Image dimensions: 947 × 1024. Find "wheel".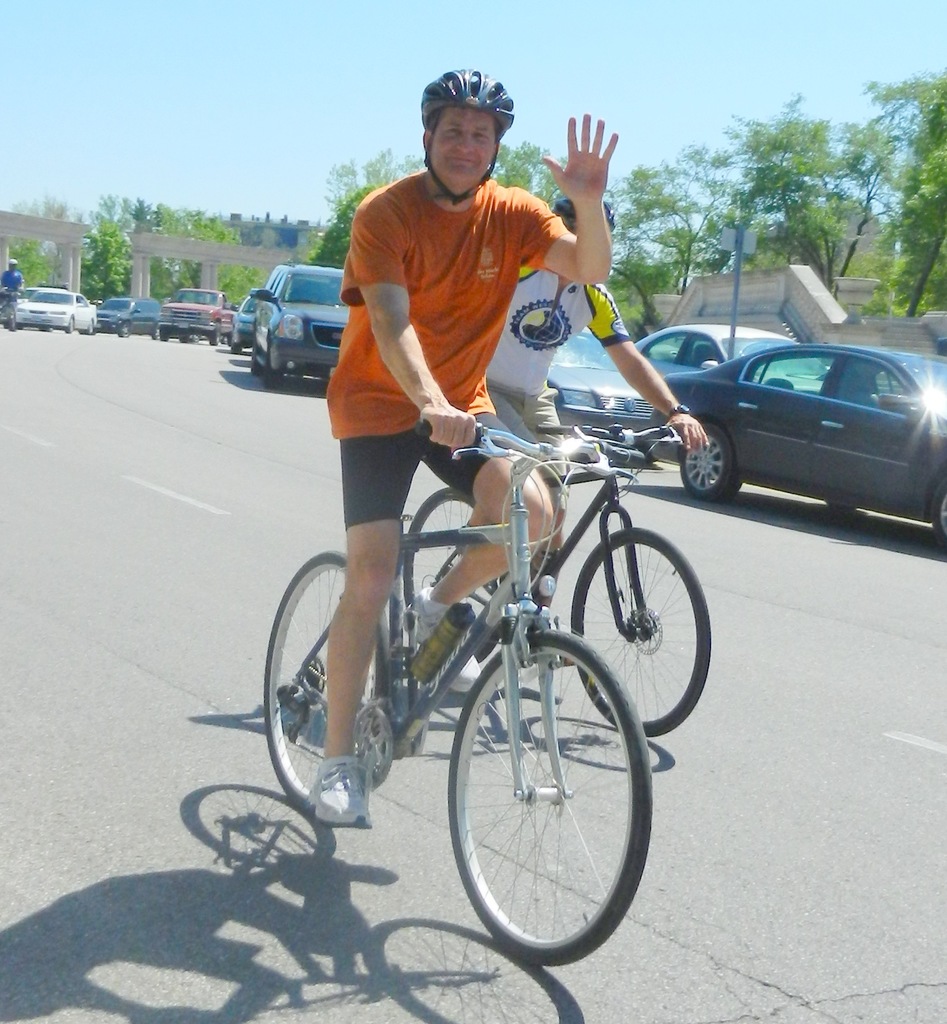
box=[680, 422, 741, 501].
